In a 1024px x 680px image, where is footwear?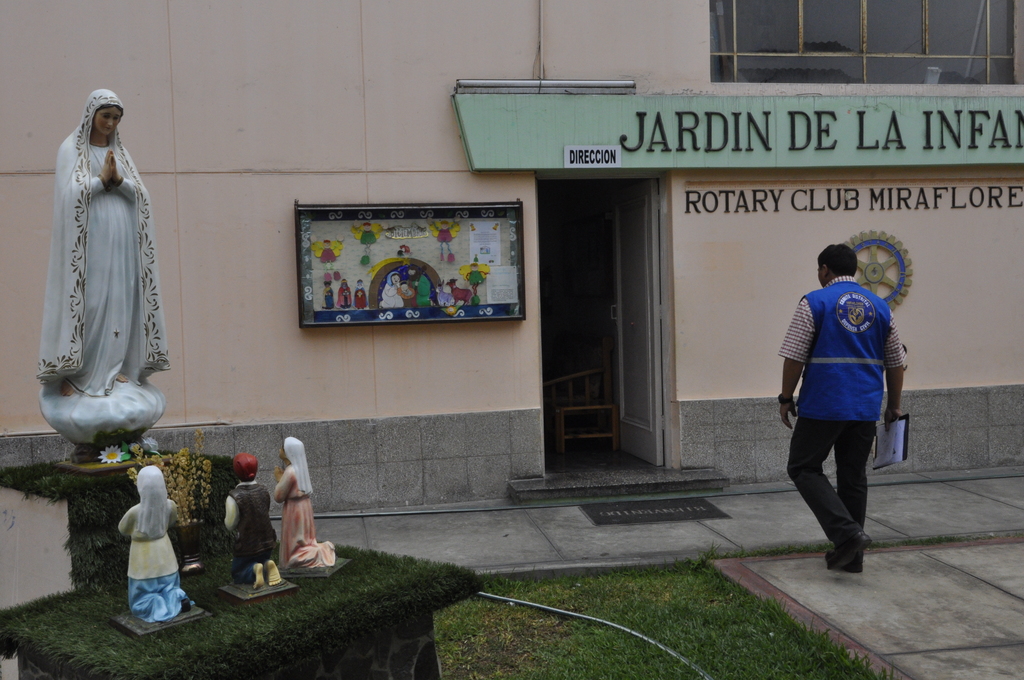
bbox=[826, 526, 868, 568].
